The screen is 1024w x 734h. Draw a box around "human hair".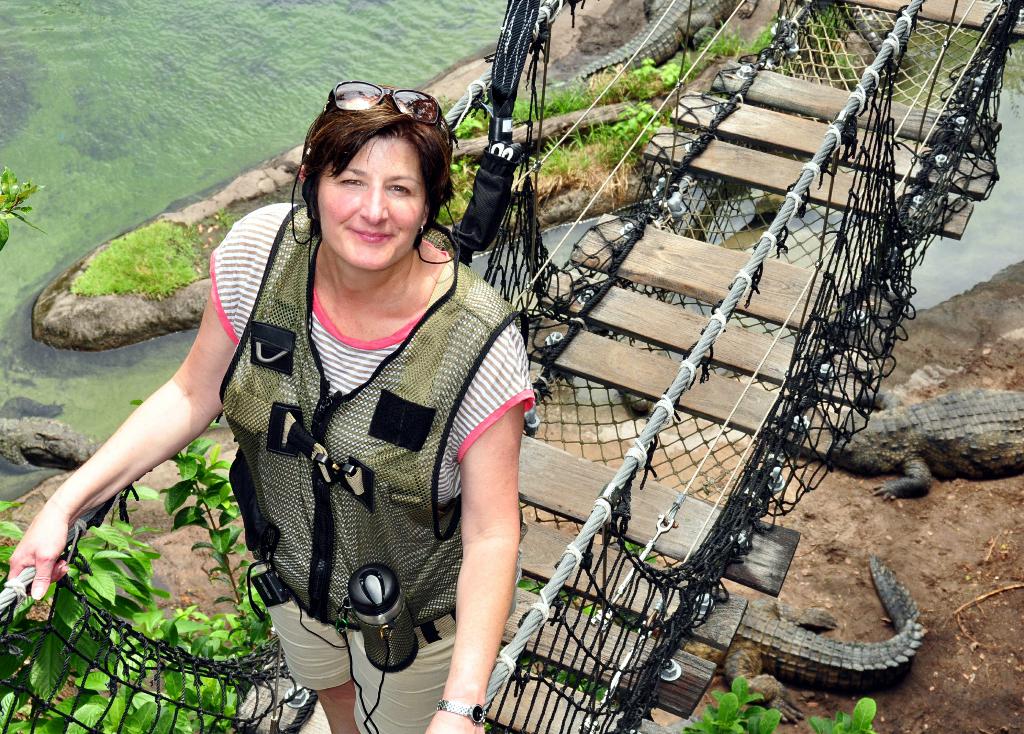
<region>289, 70, 442, 259</region>.
